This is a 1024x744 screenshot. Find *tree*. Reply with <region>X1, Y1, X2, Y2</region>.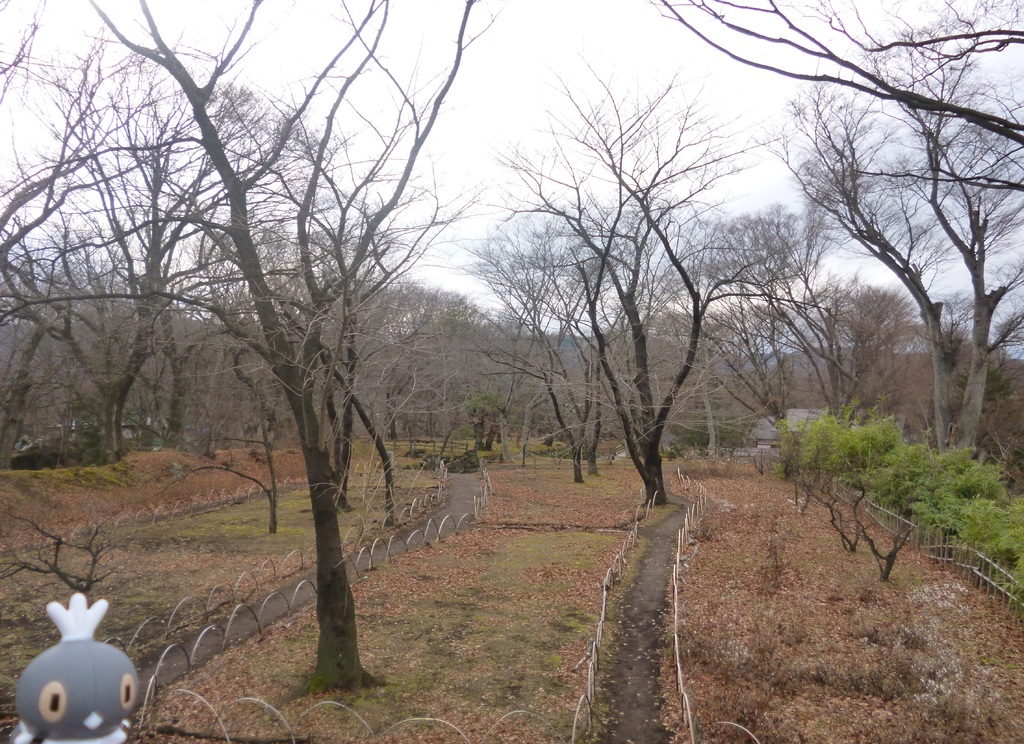
<region>428, 61, 840, 514</region>.
